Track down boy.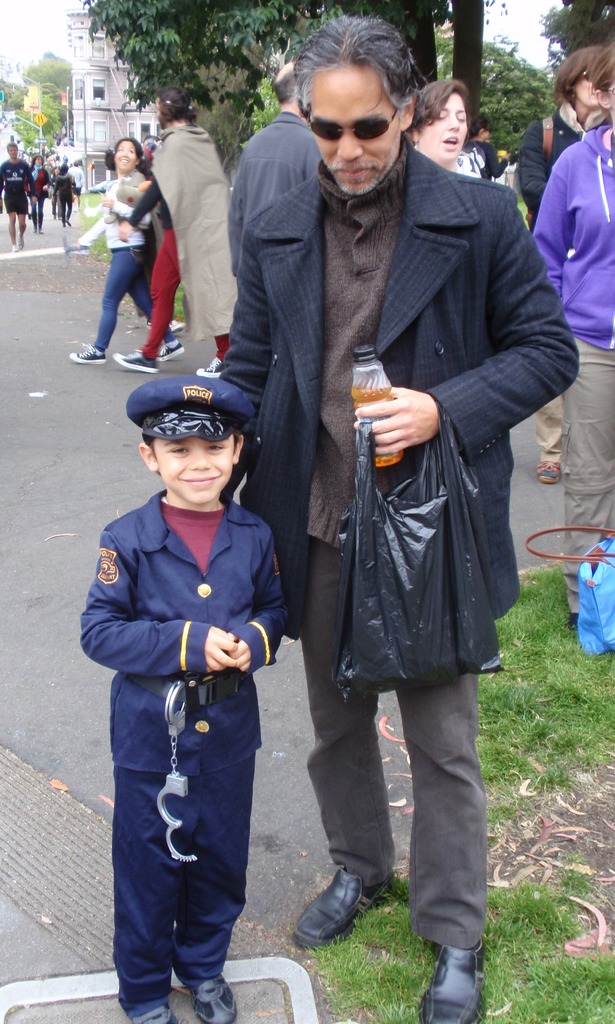
Tracked to 78 371 290 1023.
